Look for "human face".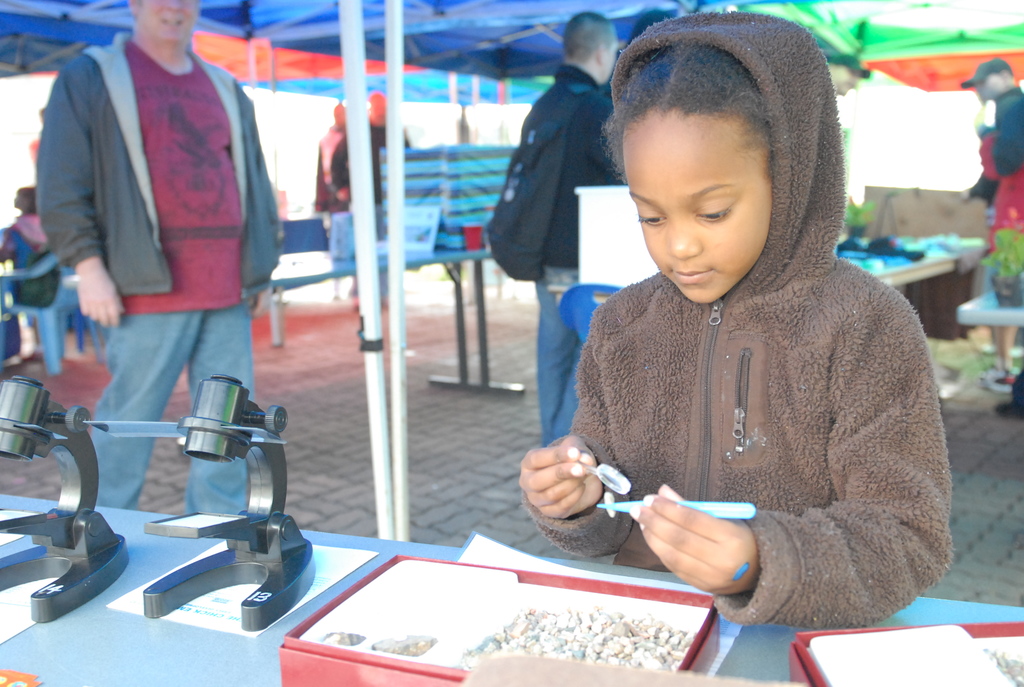
Found: Rect(973, 74, 996, 104).
